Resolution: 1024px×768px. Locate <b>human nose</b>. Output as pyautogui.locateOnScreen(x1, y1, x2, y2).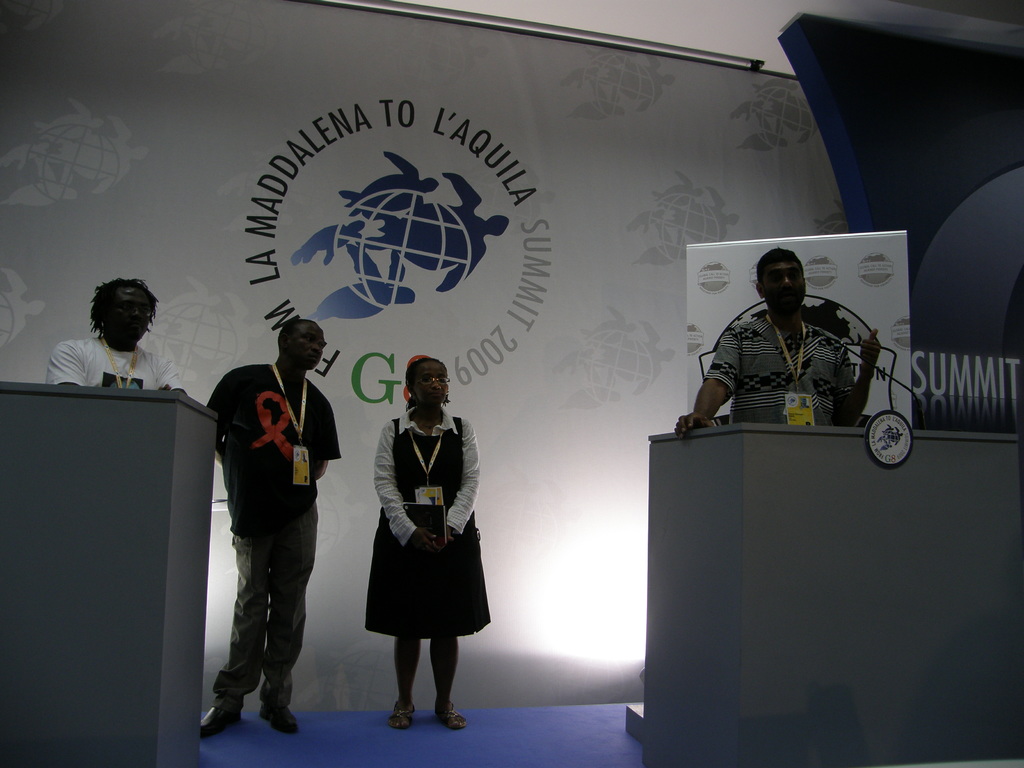
pyautogui.locateOnScreen(308, 340, 321, 351).
